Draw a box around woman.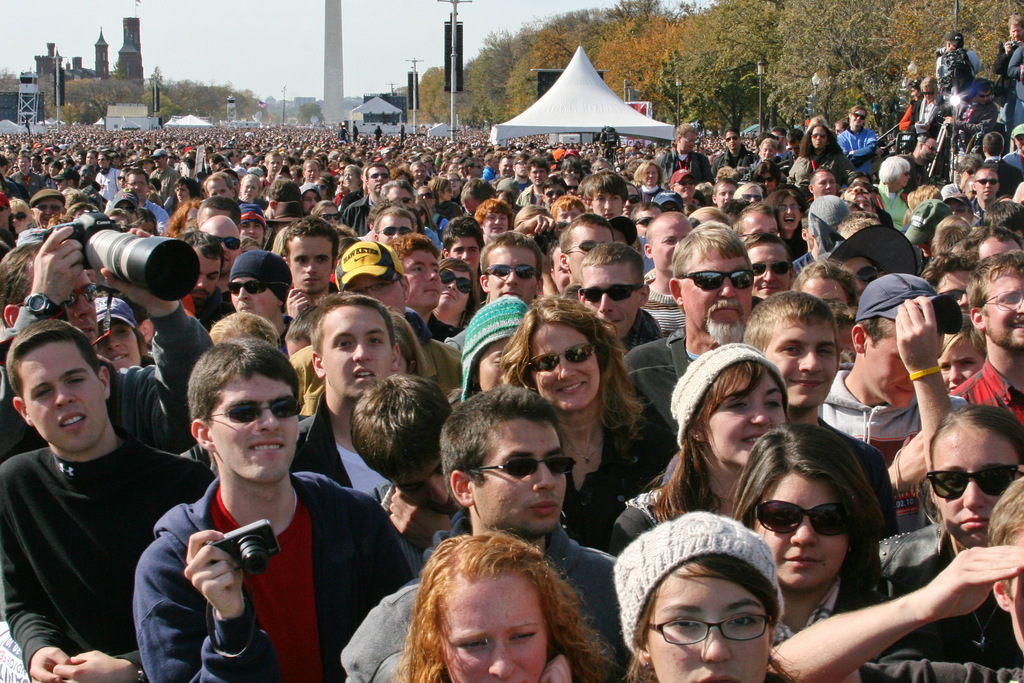
locate(758, 193, 803, 275).
